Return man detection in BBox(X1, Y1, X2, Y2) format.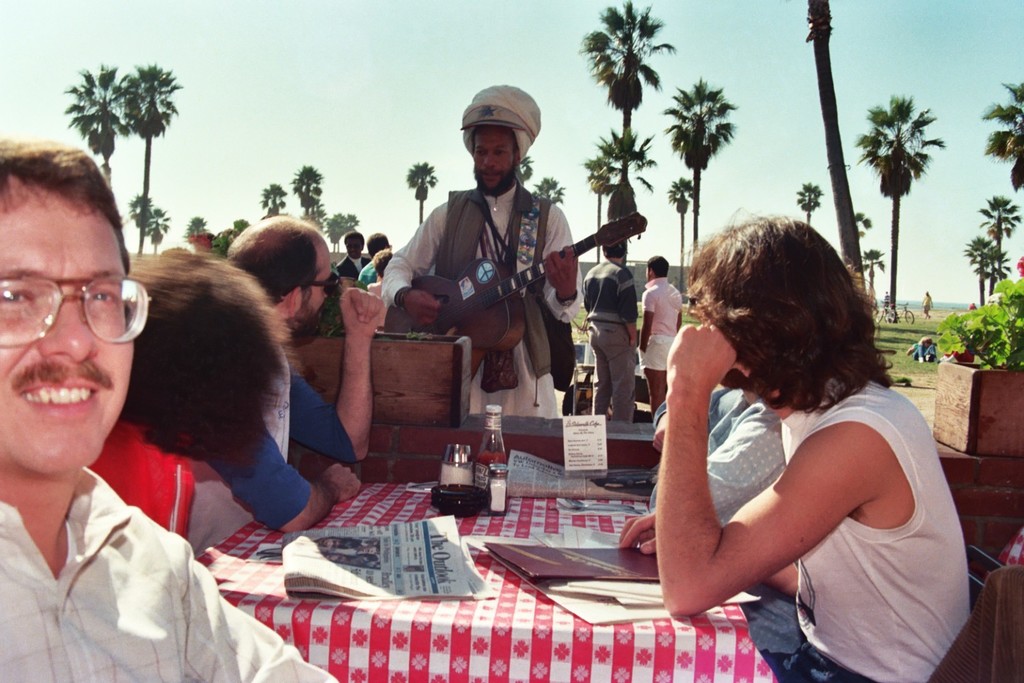
BBox(341, 227, 367, 273).
